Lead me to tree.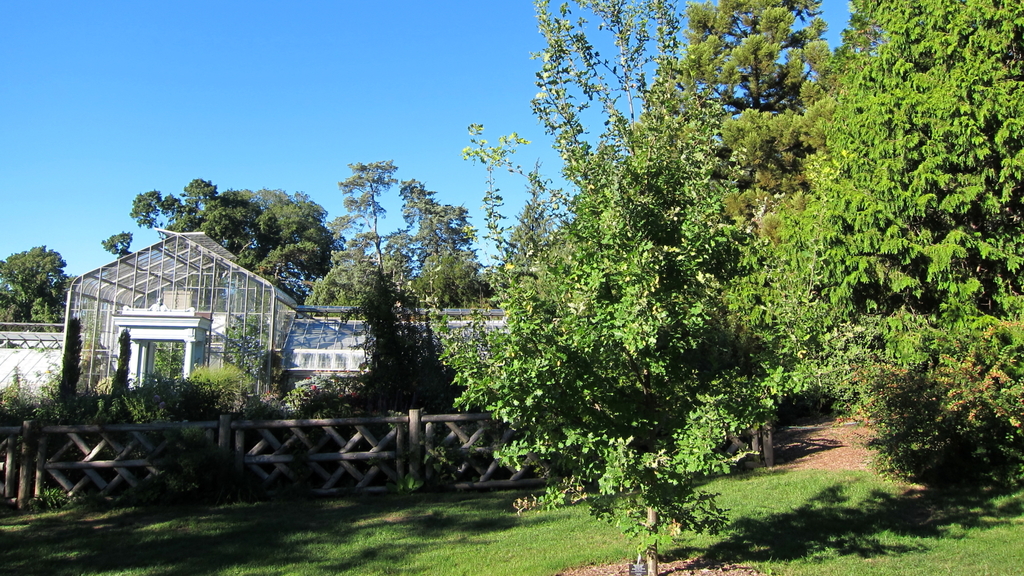
Lead to (63,316,84,425).
